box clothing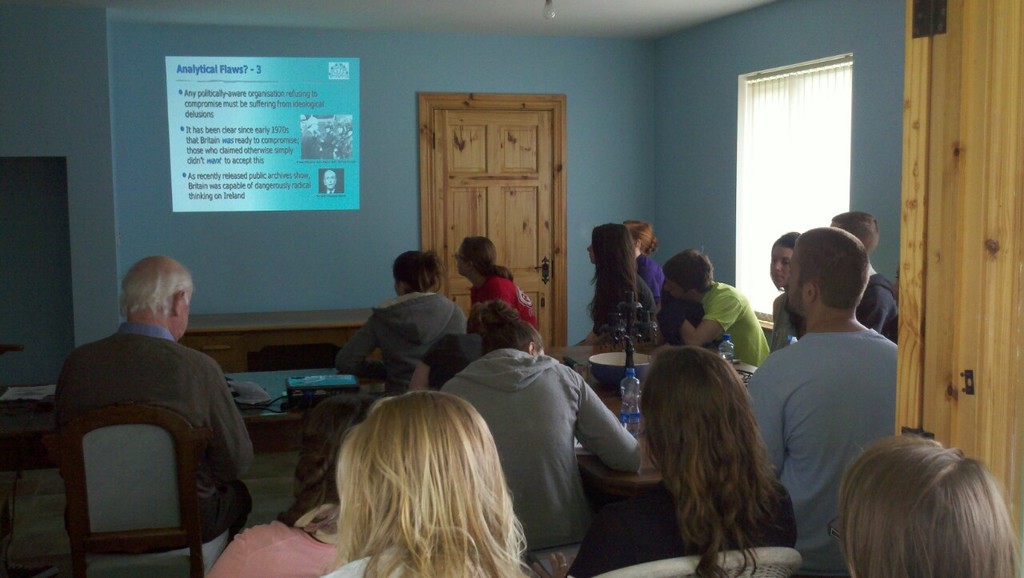
(56, 323, 258, 541)
